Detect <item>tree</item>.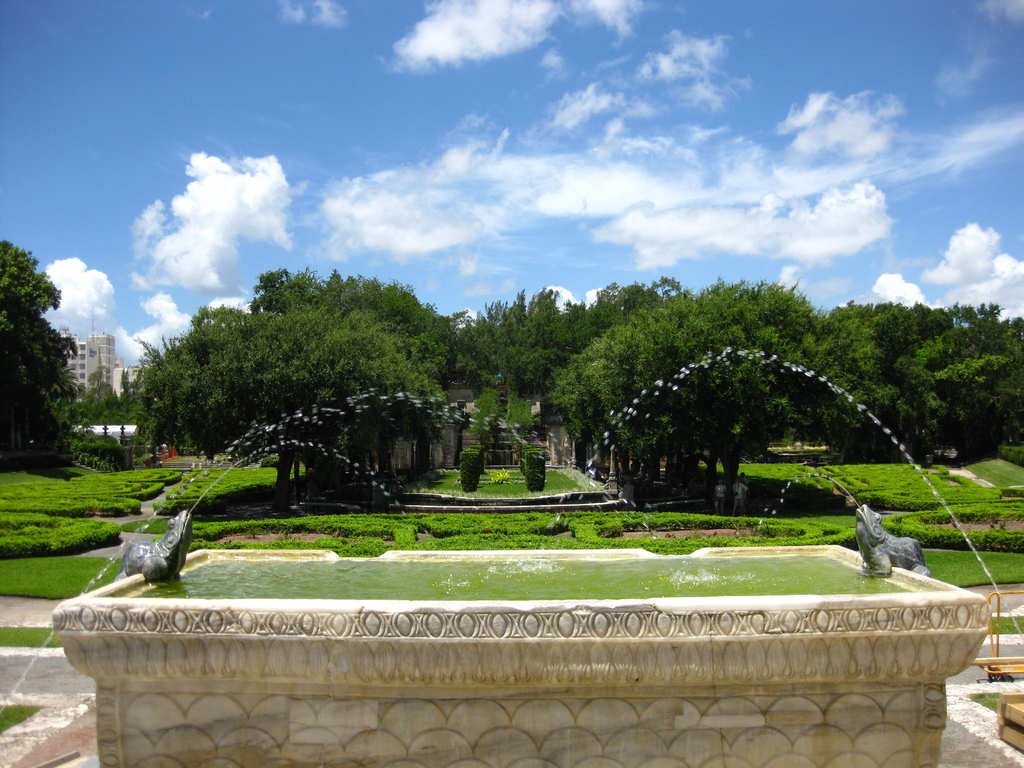
Detected at <region>239, 262, 479, 386</region>.
